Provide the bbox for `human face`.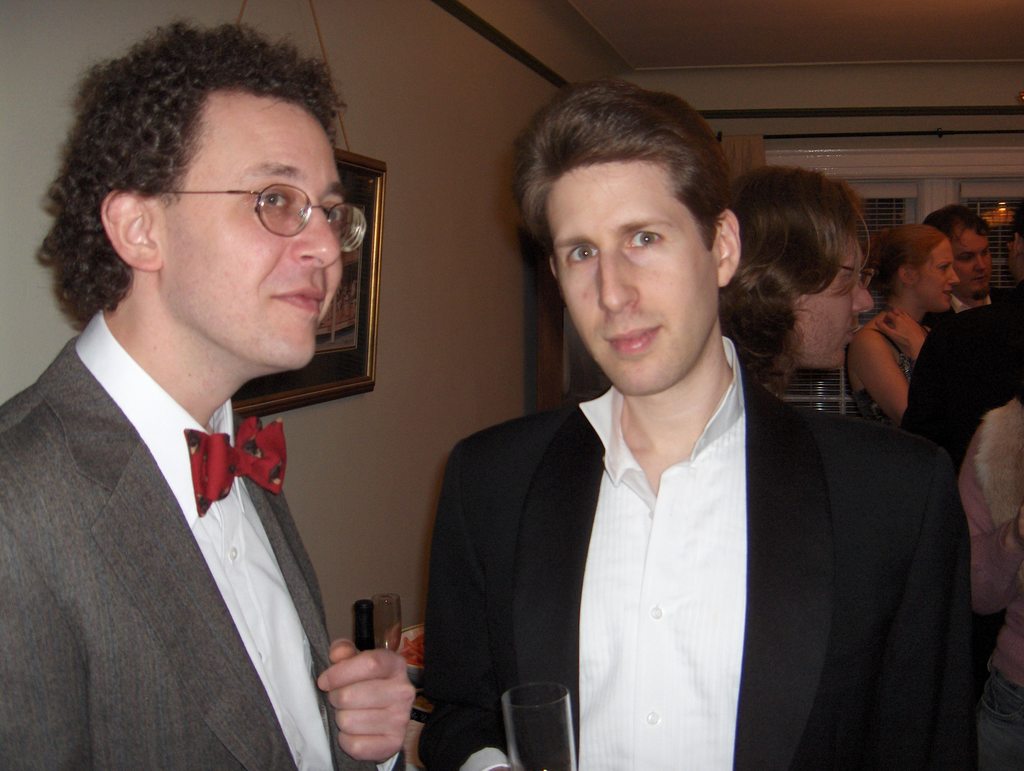
bbox=(540, 168, 721, 396).
